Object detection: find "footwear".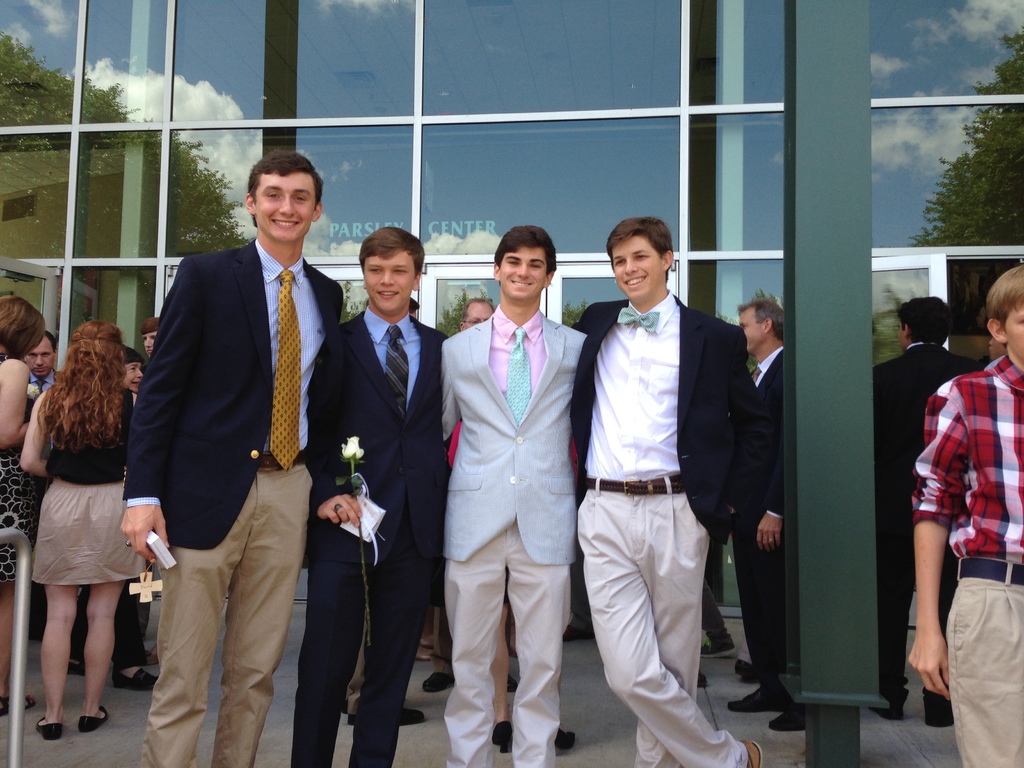
crop(73, 653, 89, 662).
